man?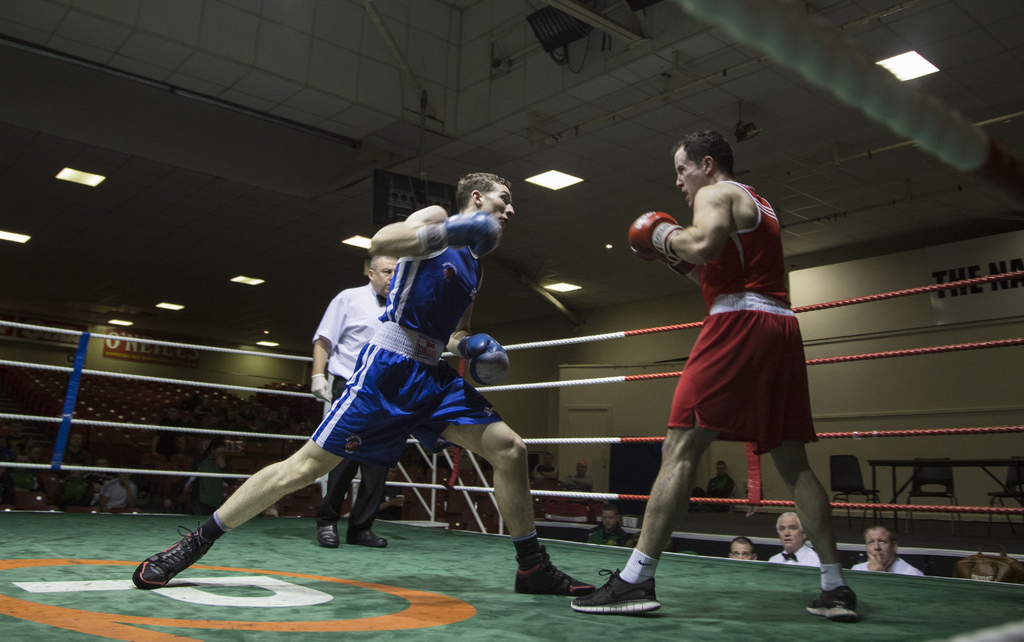
crop(701, 463, 735, 518)
